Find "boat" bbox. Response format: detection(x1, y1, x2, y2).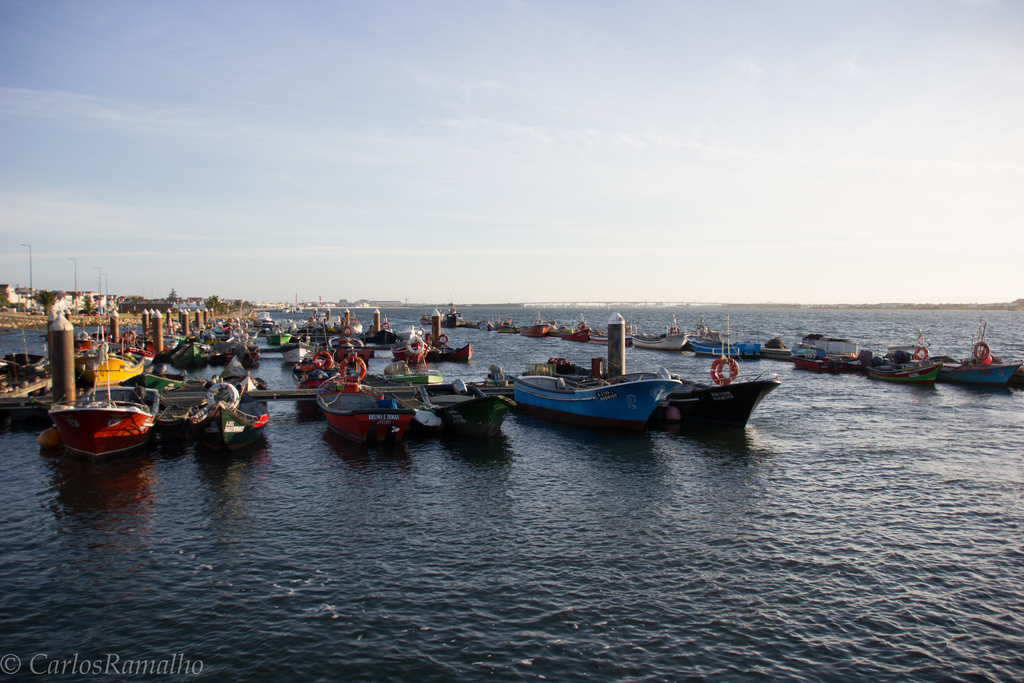
detection(477, 312, 529, 337).
